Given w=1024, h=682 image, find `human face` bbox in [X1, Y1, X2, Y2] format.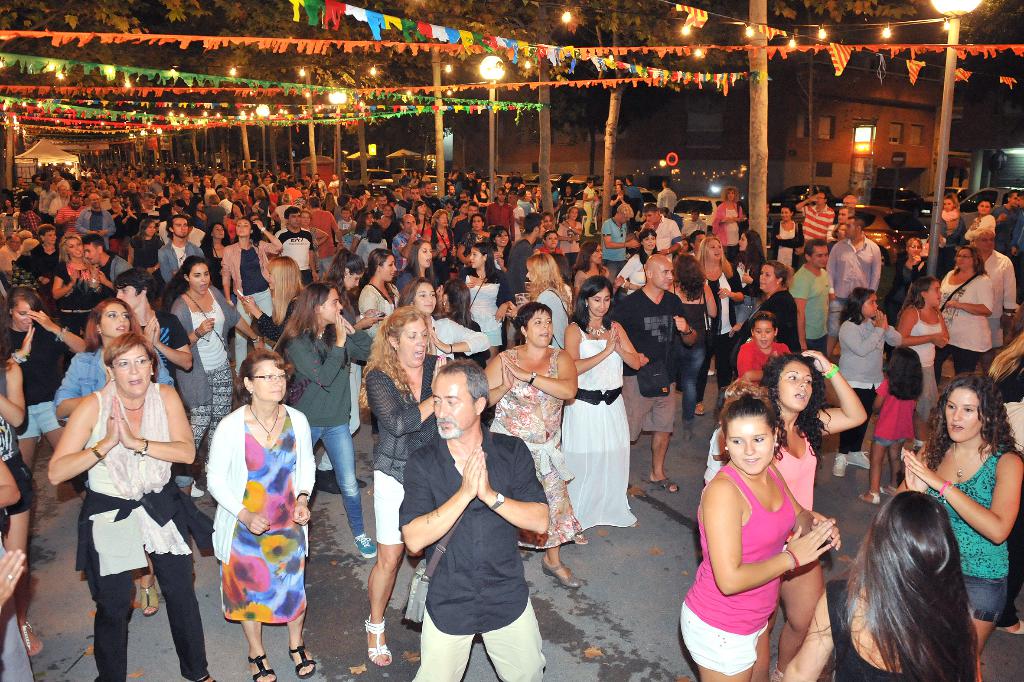
[187, 264, 211, 293].
